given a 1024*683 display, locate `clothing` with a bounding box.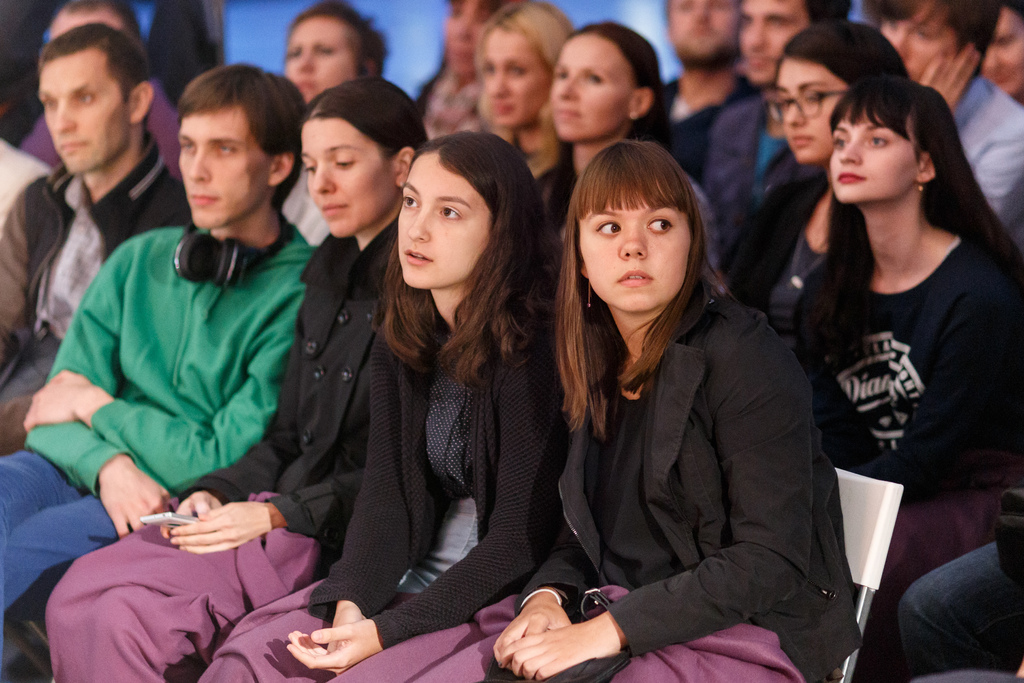
Located: detection(534, 136, 650, 243).
